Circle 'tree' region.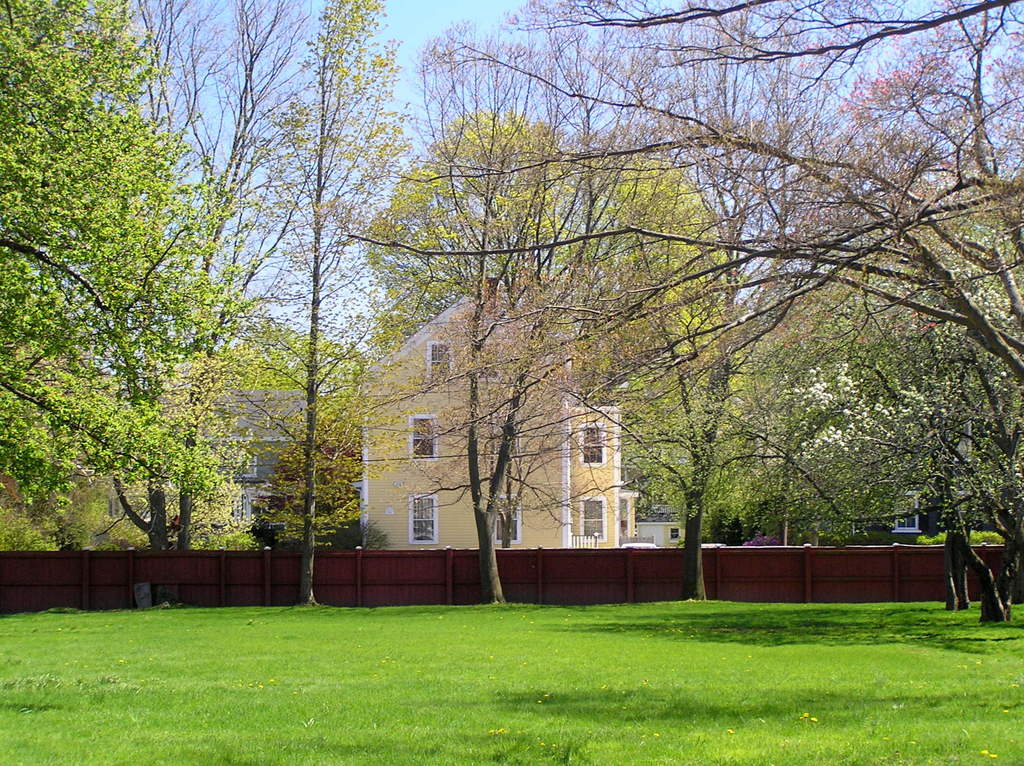
Region: locate(412, 0, 670, 602).
